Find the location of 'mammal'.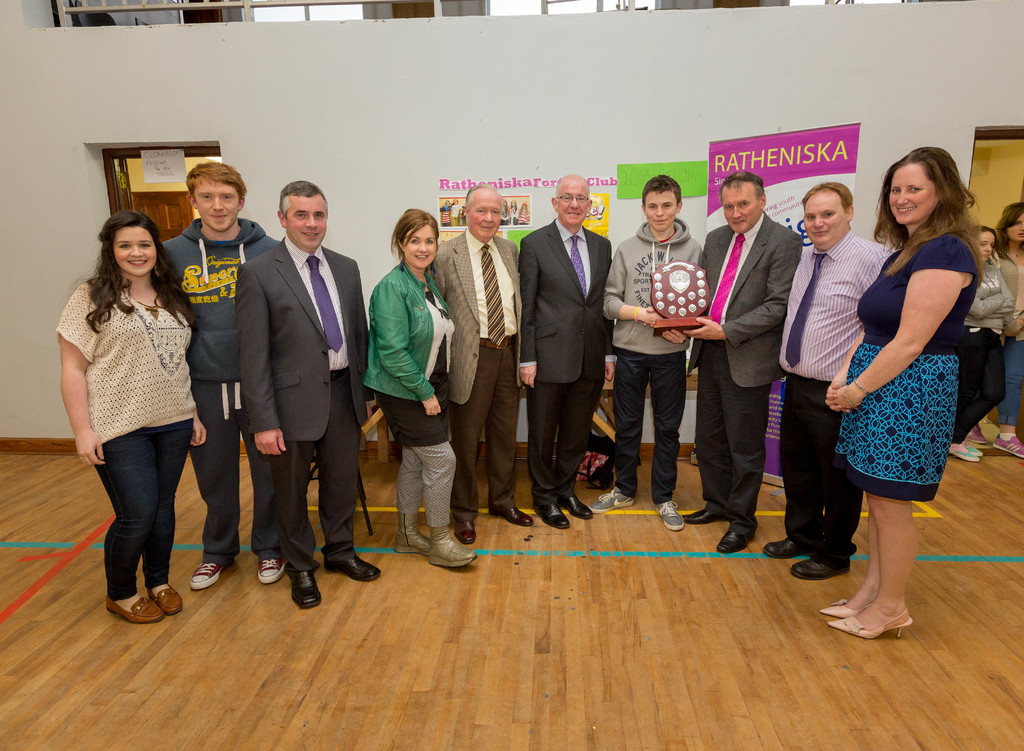
Location: select_region(515, 200, 534, 226).
